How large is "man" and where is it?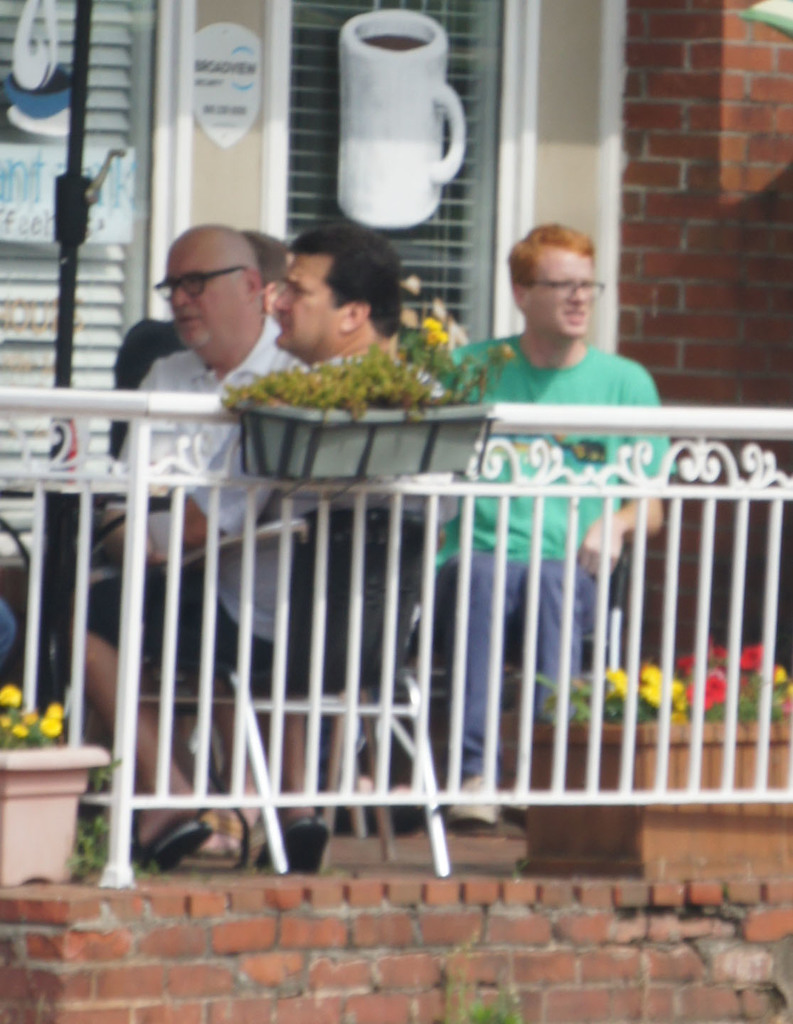
Bounding box: box(429, 215, 662, 831).
